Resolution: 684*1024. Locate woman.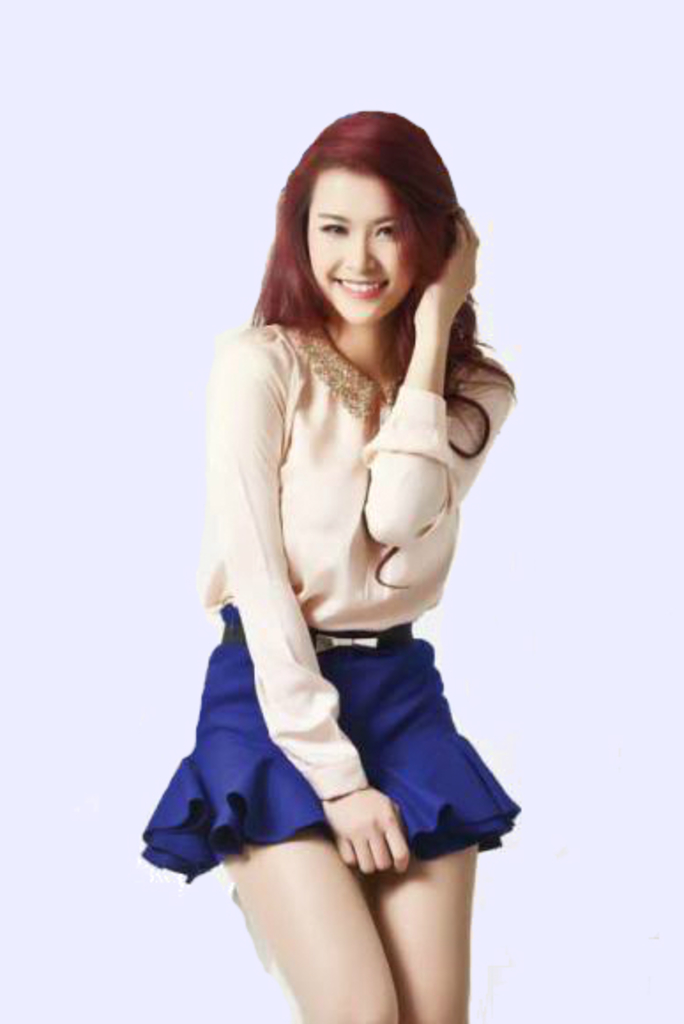
box=[117, 90, 537, 973].
